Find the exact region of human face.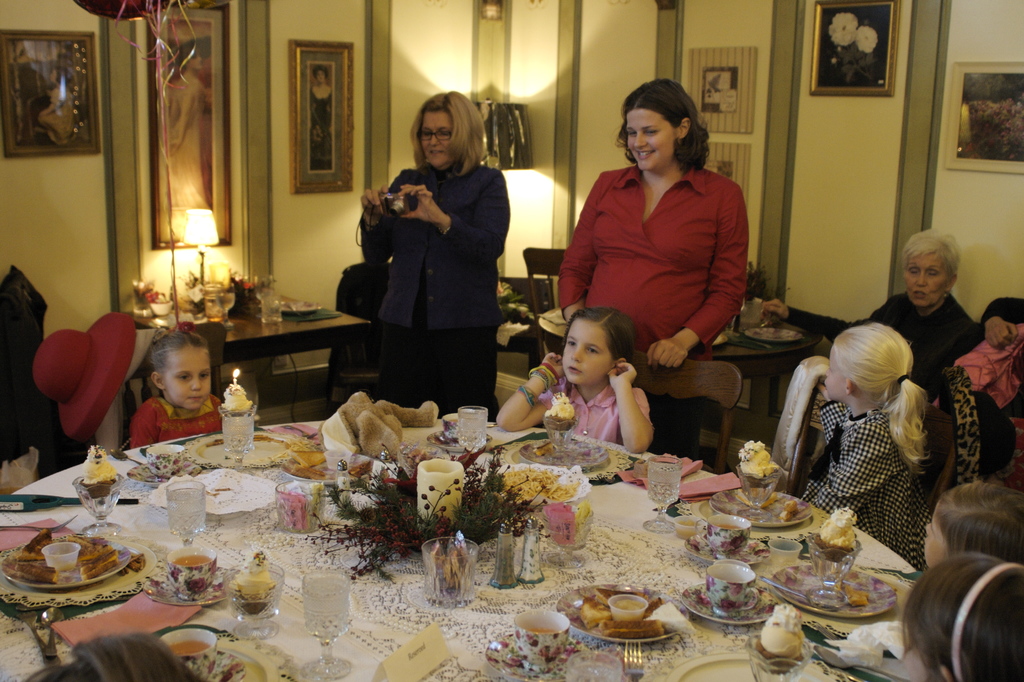
Exact region: <region>622, 106, 676, 171</region>.
